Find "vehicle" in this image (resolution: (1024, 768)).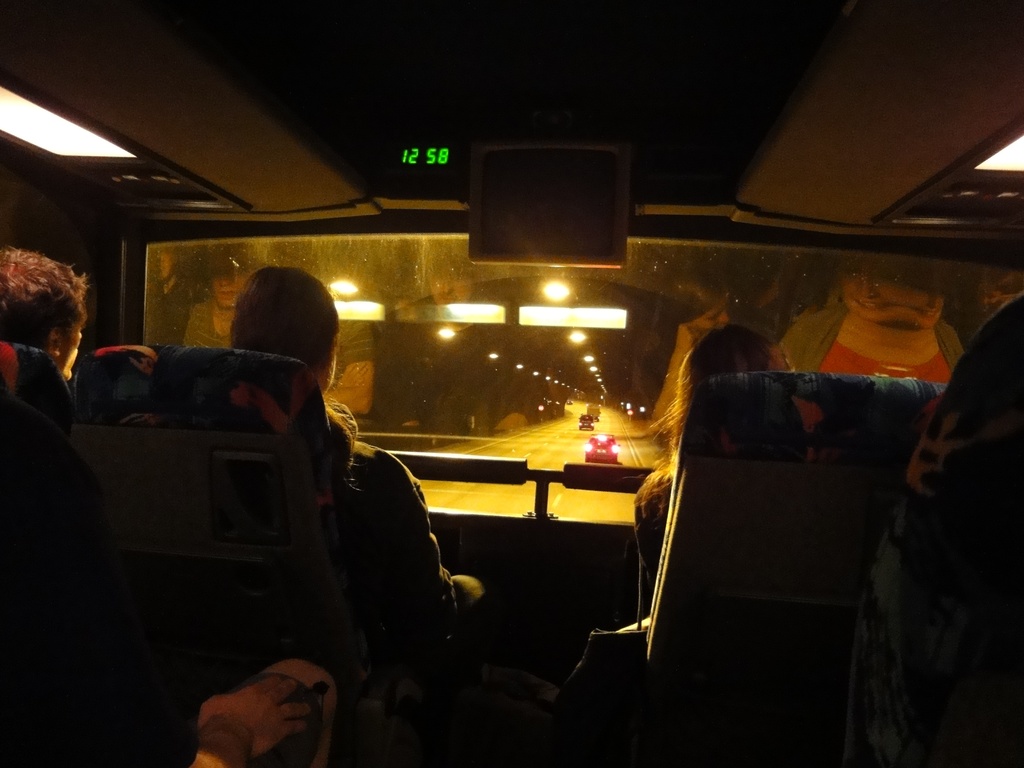
[586, 403, 596, 419].
